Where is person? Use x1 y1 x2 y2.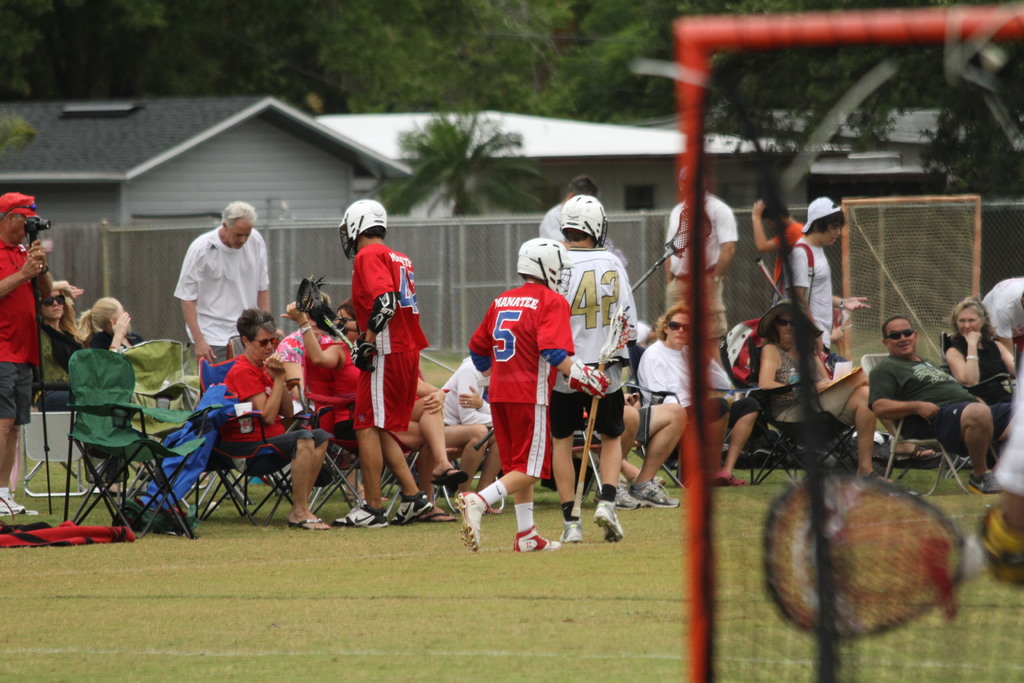
84 296 214 539.
